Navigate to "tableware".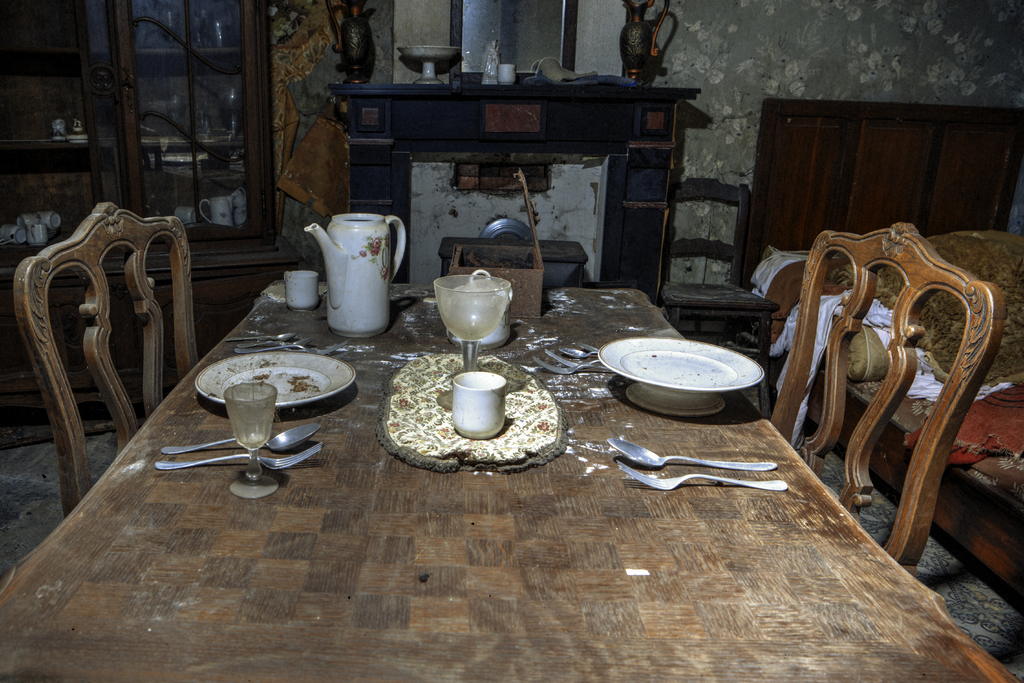
Navigation target: [left=159, top=421, right=314, bottom=462].
